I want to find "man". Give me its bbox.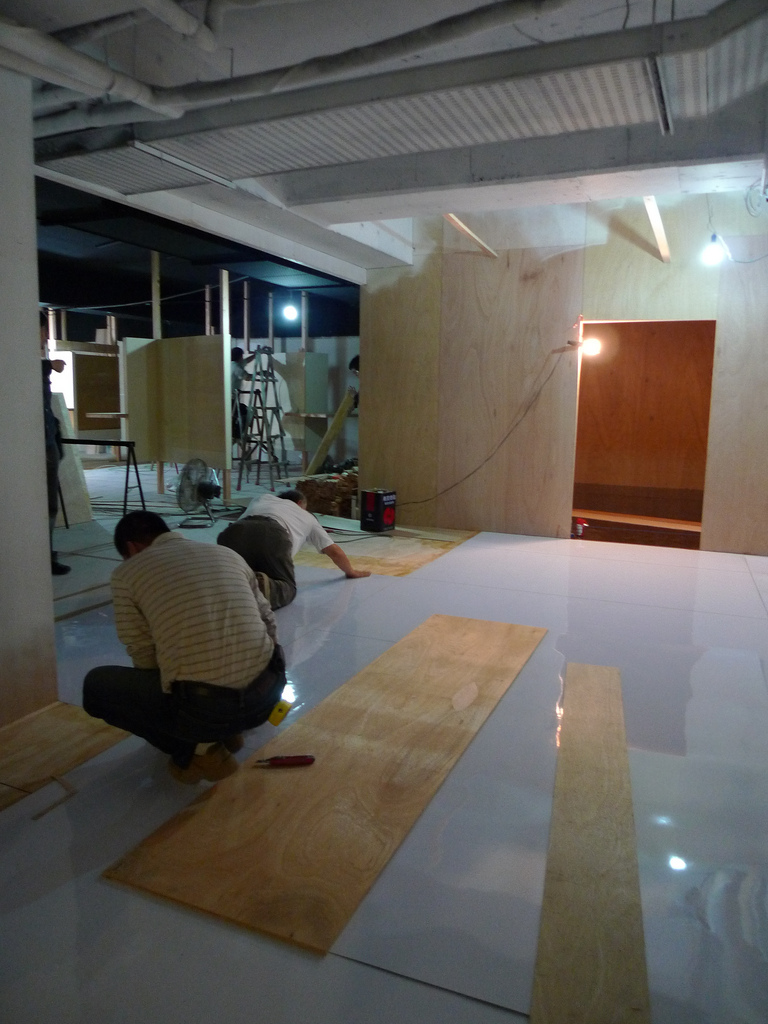
[x1=45, y1=306, x2=68, y2=575].
